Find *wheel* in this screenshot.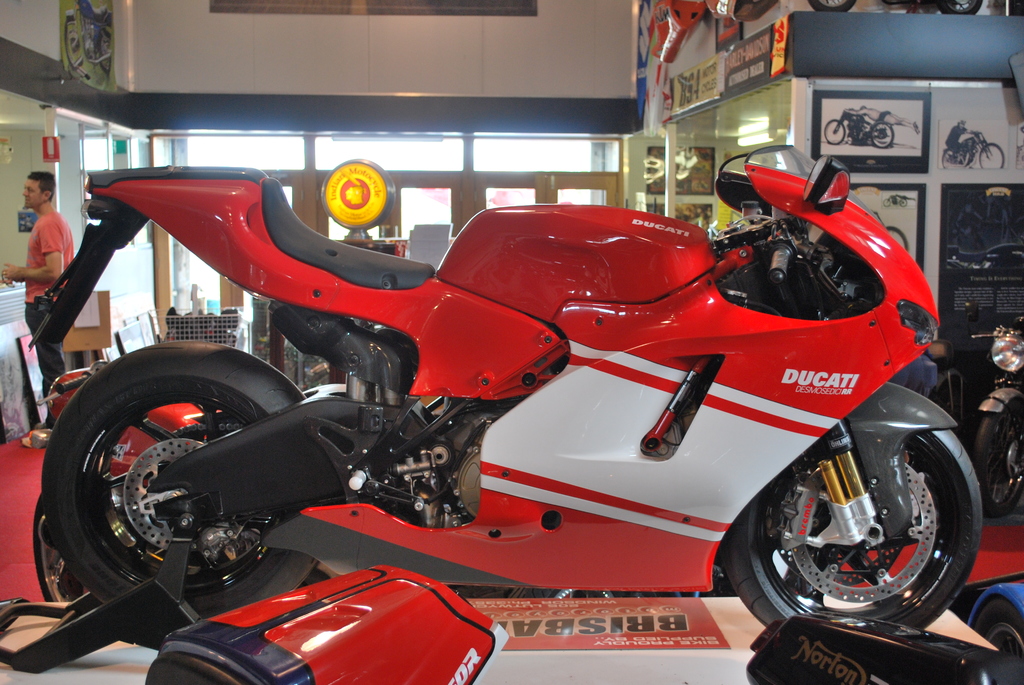
The bounding box for *wheel* is box=[883, 198, 891, 208].
